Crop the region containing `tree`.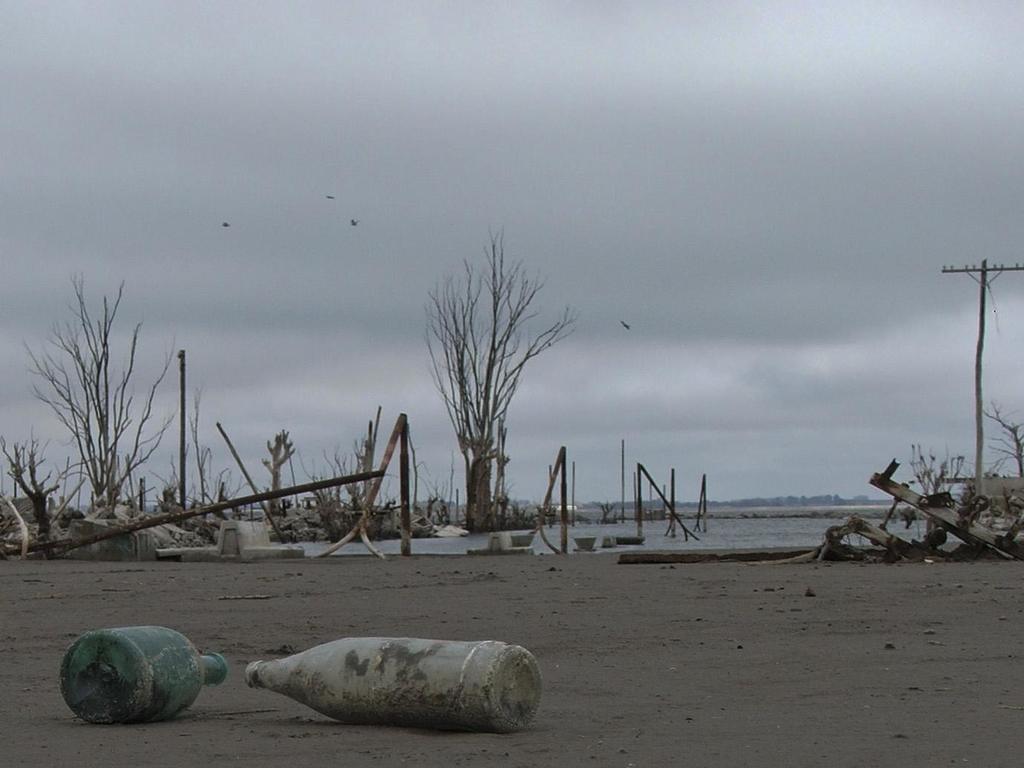
Crop region: [897, 442, 968, 508].
